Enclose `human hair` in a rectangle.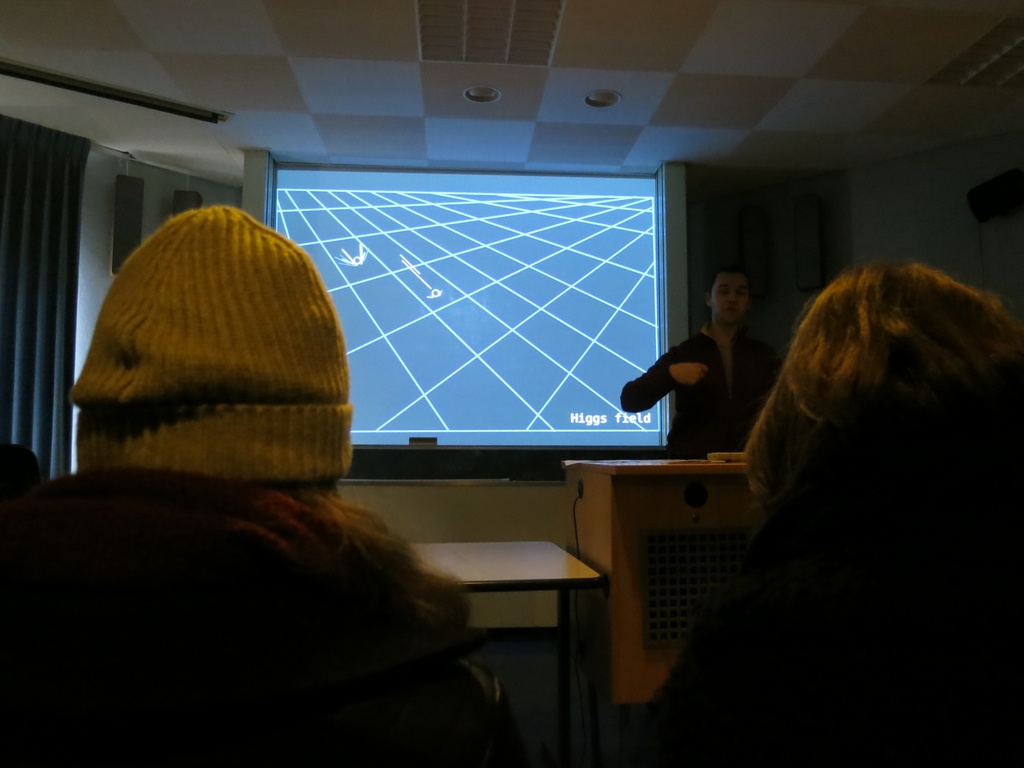
box=[70, 476, 469, 634].
